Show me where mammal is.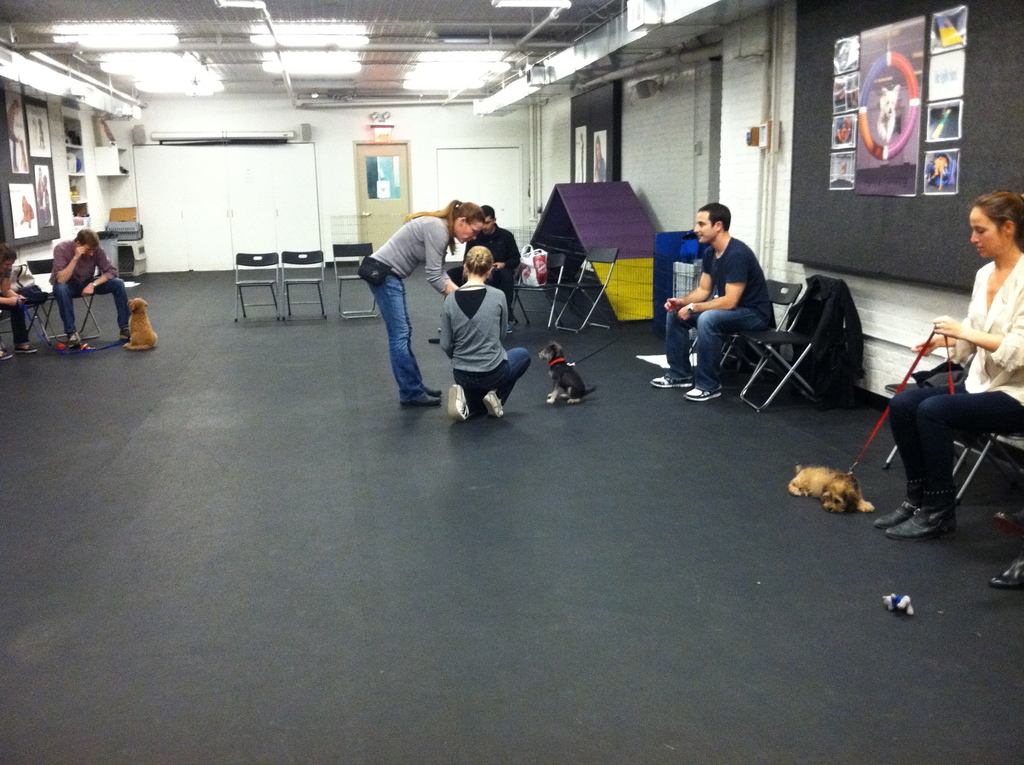
mammal is at crop(785, 461, 874, 514).
